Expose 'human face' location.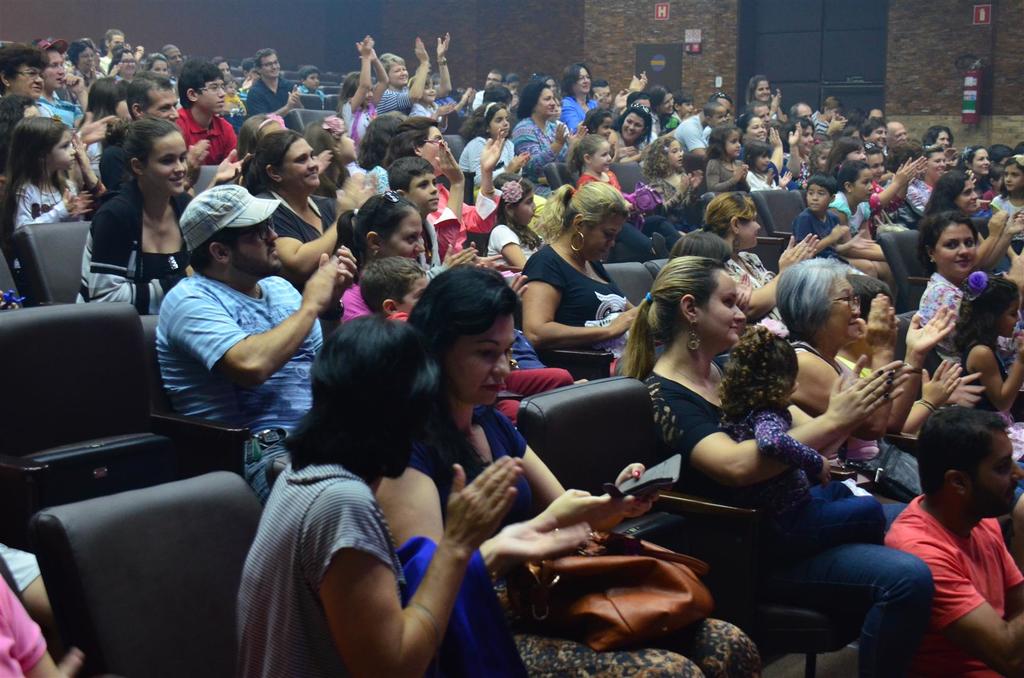
Exposed at {"x1": 230, "y1": 221, "x2": 284, "y2": 274}.
